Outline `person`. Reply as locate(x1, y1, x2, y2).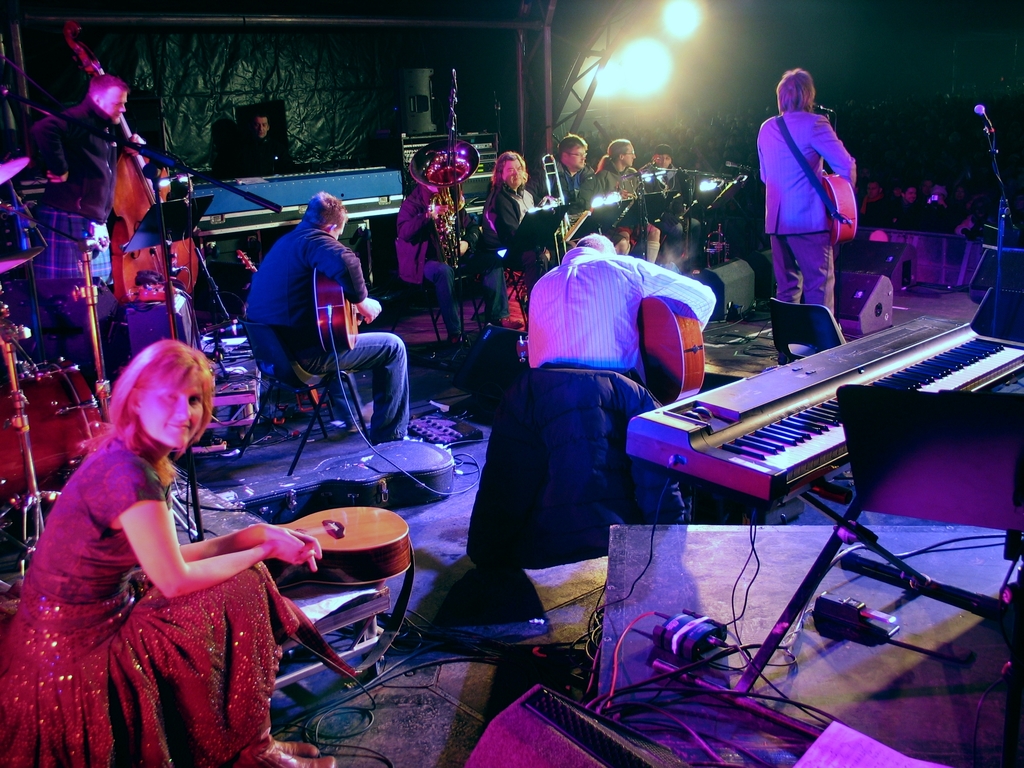
locate(0, 343, 339, 767).
